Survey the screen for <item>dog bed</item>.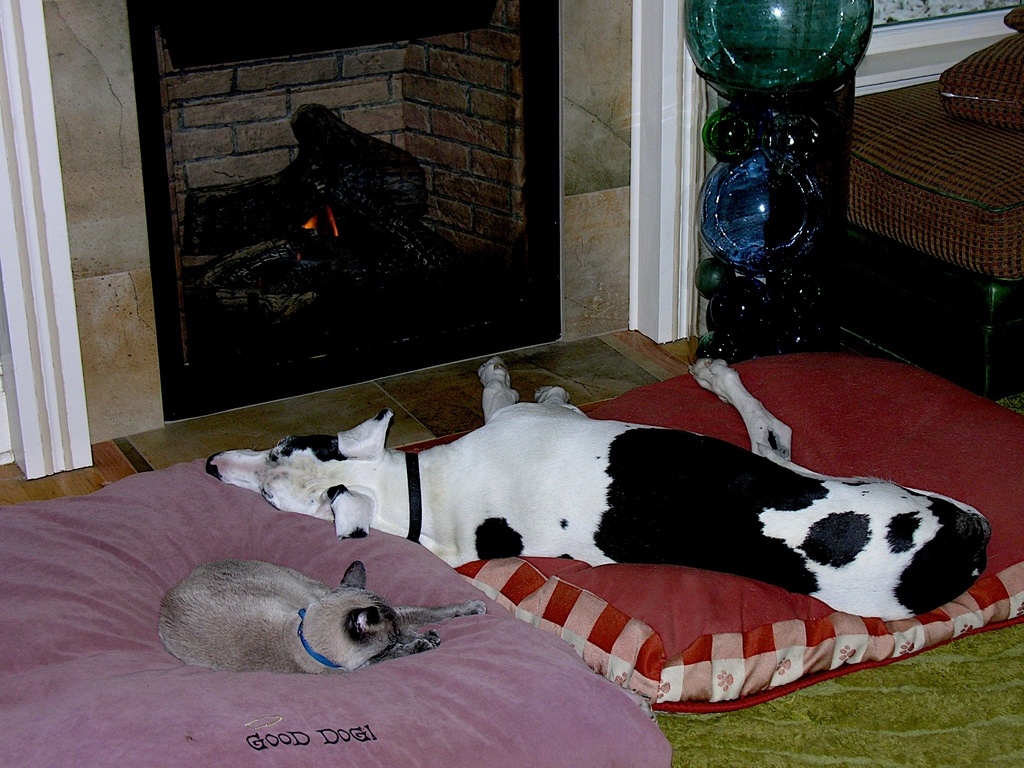
Survey found: select_region(0, 457, 673, 767).
